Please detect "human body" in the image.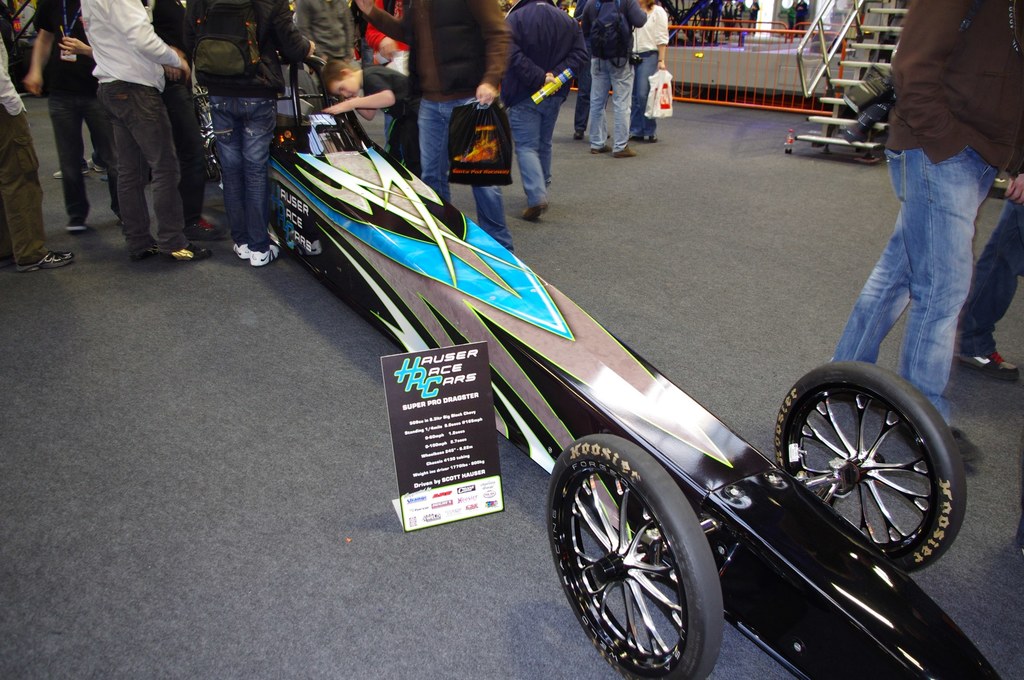
rect(500, 0, 580, 214).
